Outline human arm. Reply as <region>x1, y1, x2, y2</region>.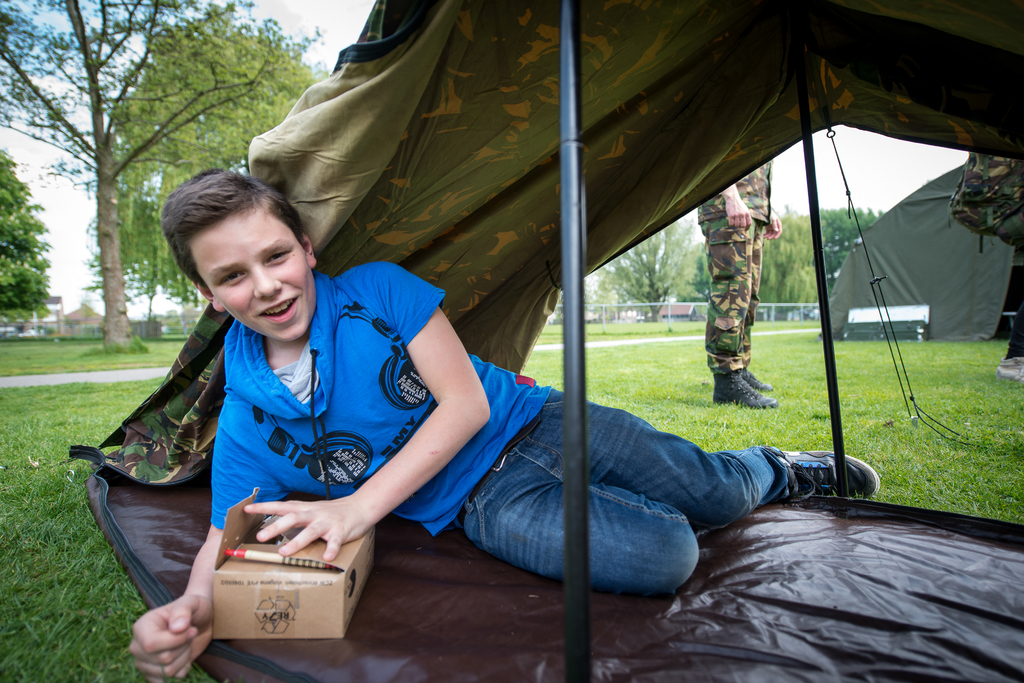
<region>712, 168, 752, 235</region>.
